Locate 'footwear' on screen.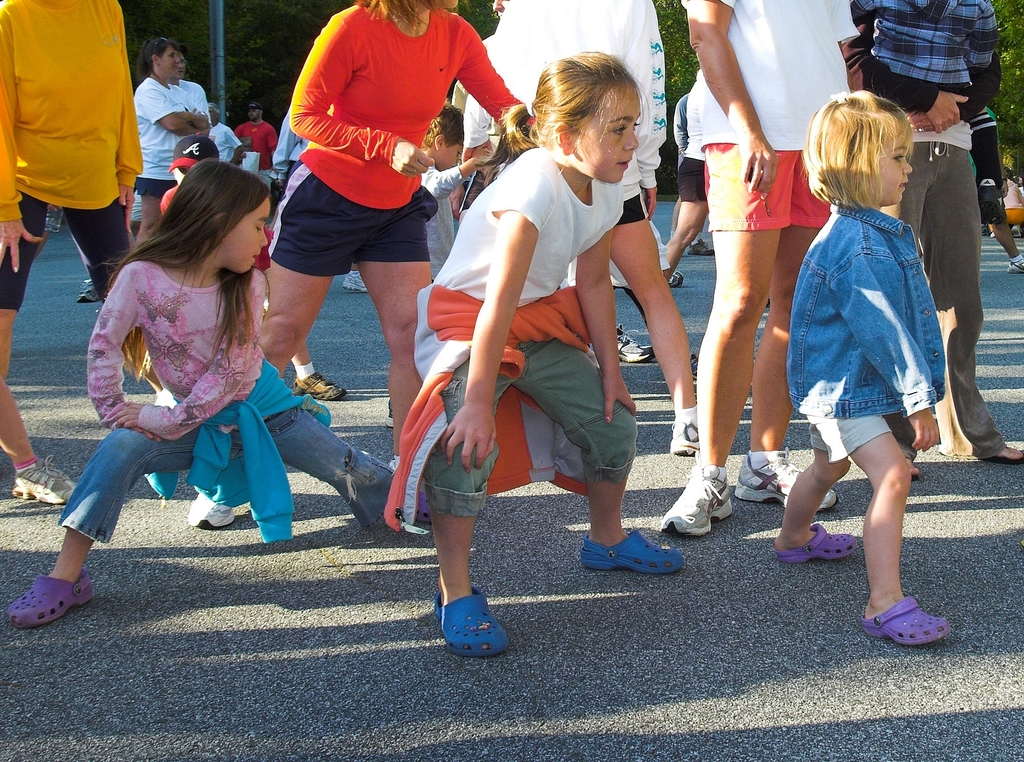
On screen at BBox(3, 570, 99, 628).
